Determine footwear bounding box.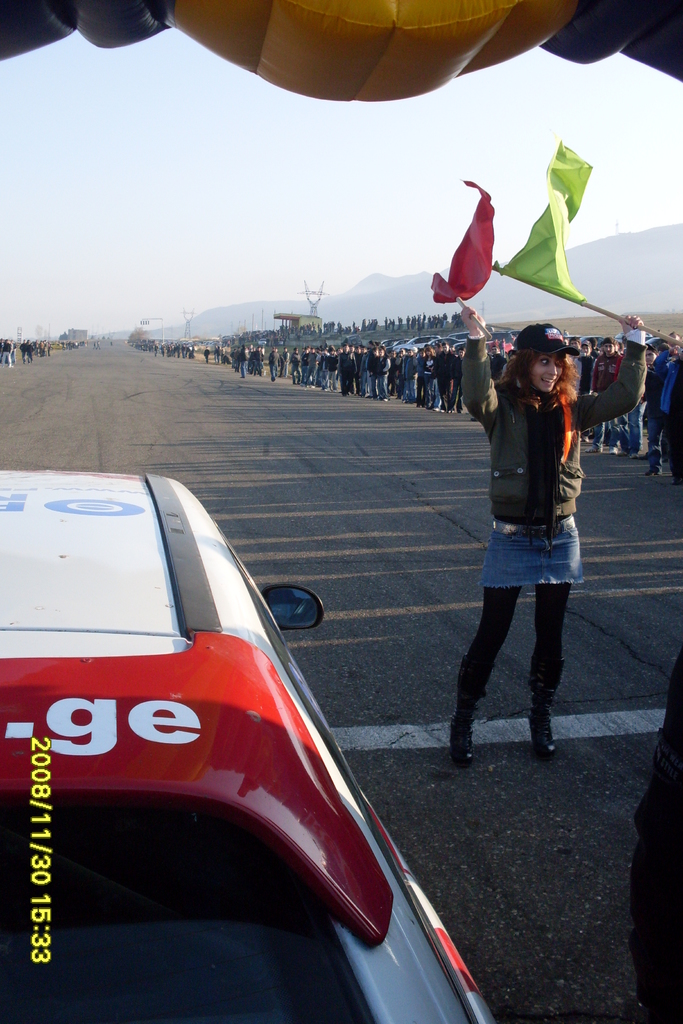
Determined: bbox=[530, 659, 566, 760].
